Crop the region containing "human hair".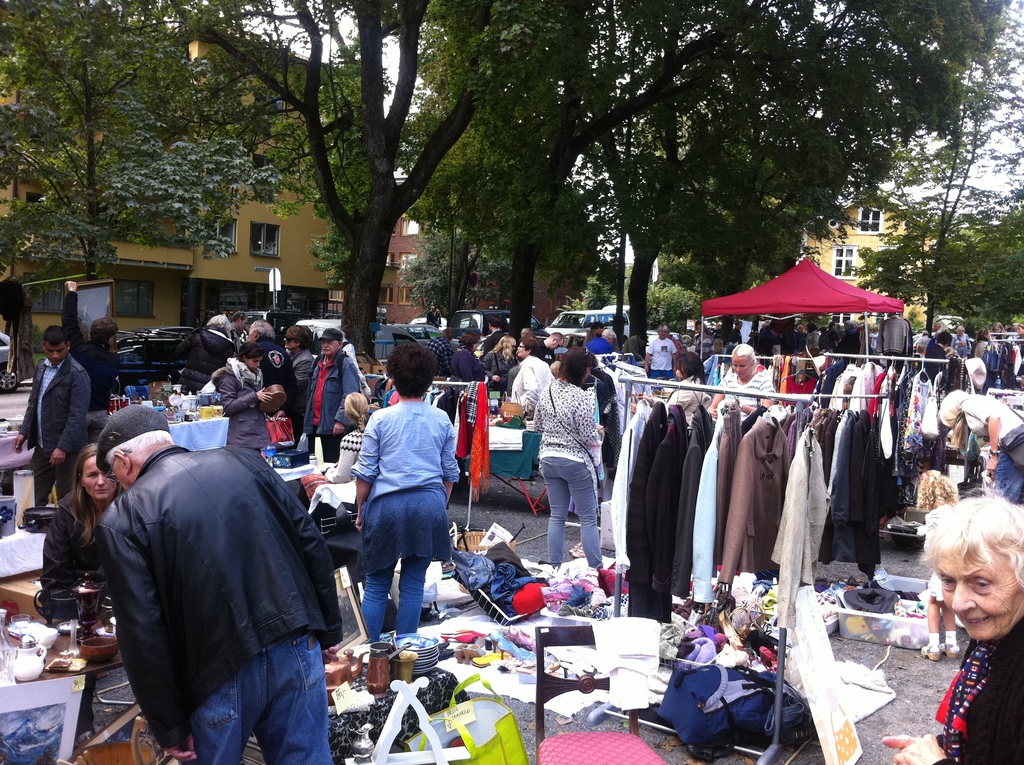
Crop region: BBox(42, 324, 68, 346).
